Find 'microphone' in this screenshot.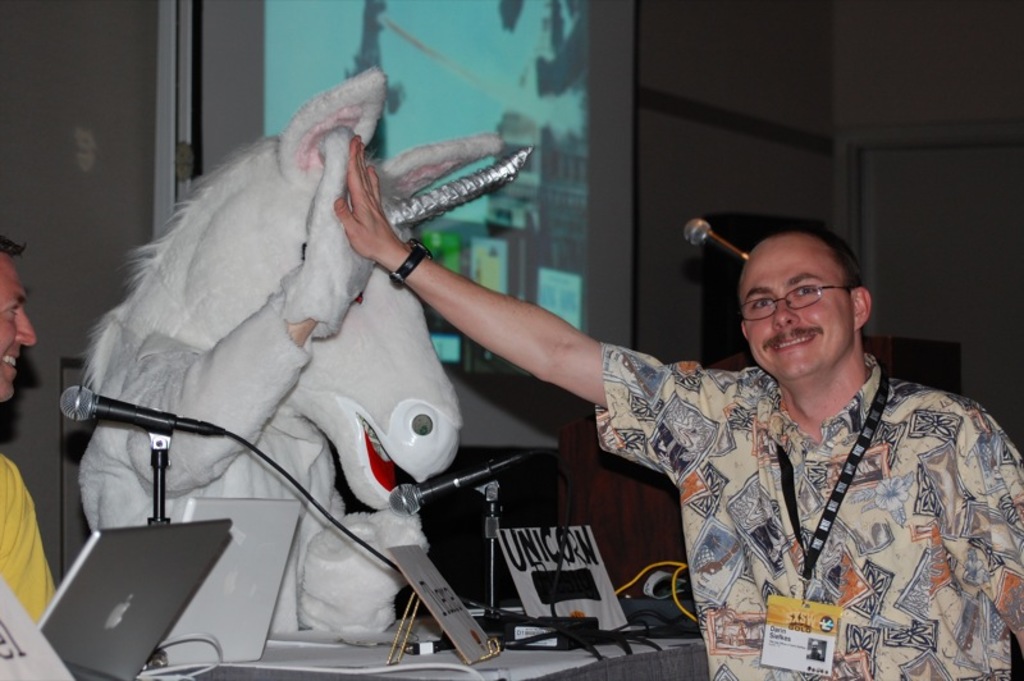
The bounding box for 'microphone' is select_region(58, 383, 221, 435).
